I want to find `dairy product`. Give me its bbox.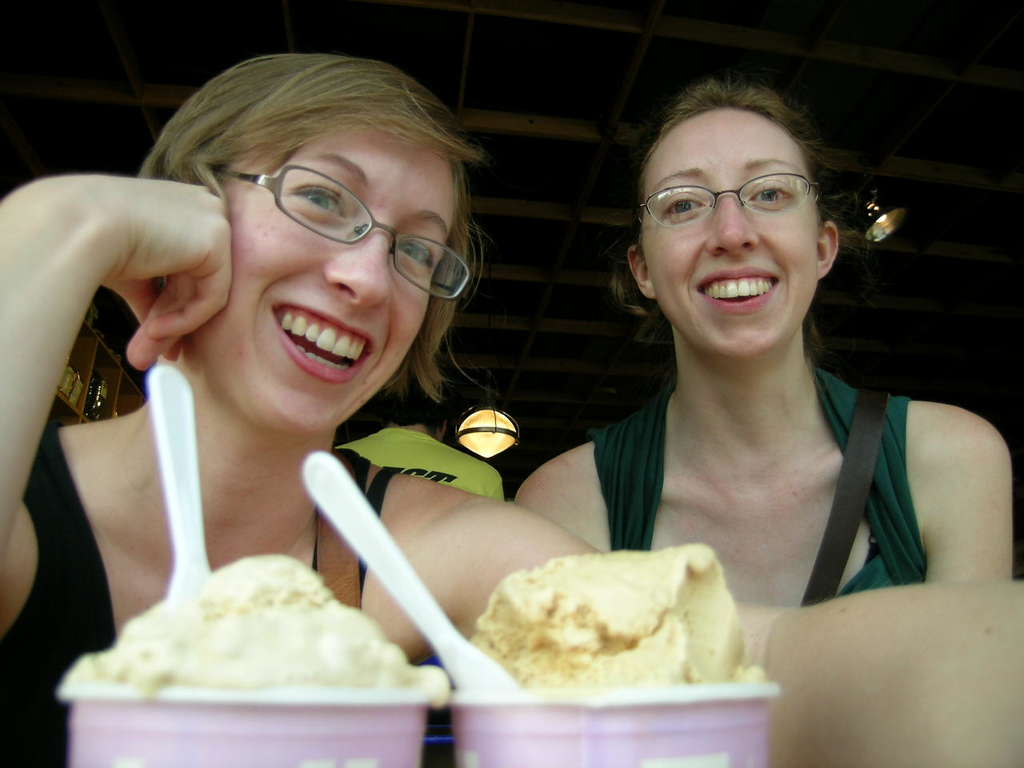
crop(467, 550, 749, 702).
